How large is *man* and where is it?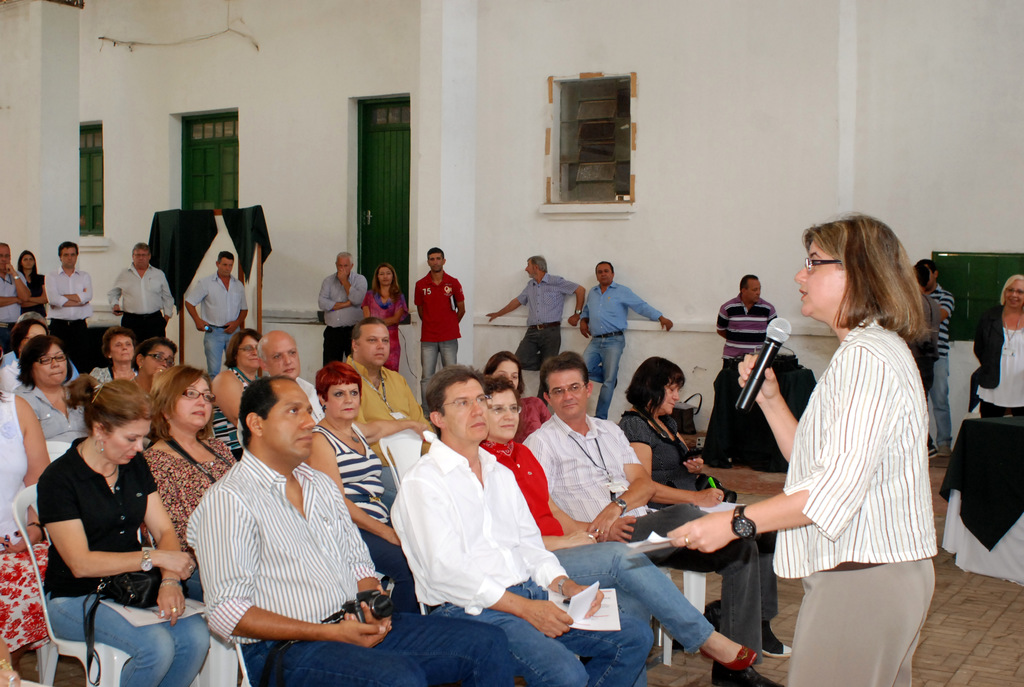
Bounding box: 392, 367, 650, 686.
